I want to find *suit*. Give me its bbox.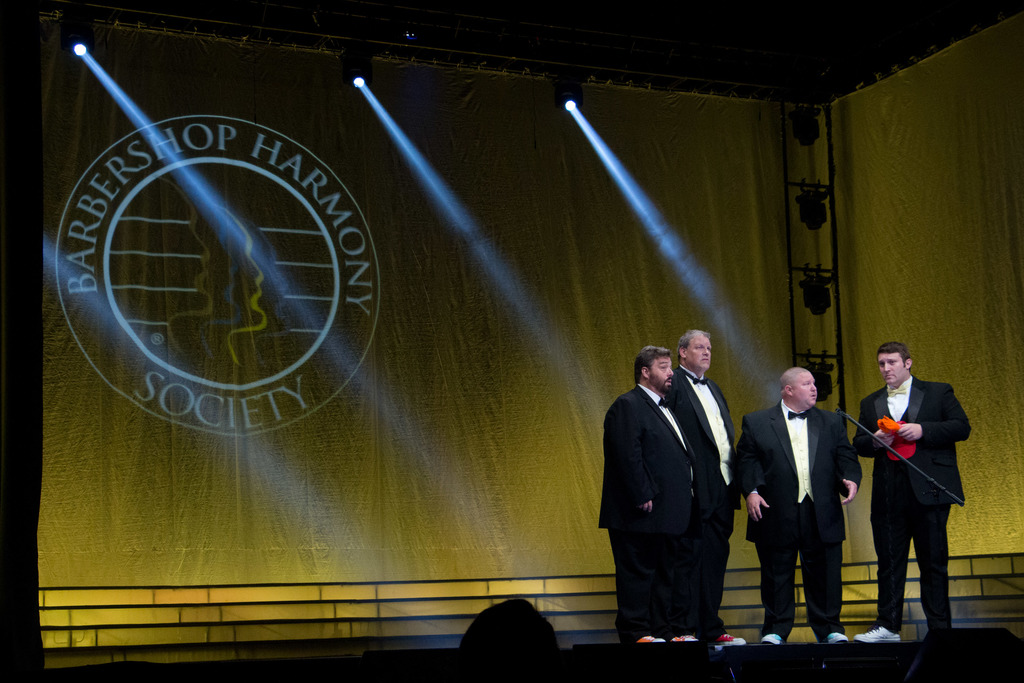
[867, 358, 969, 643].
